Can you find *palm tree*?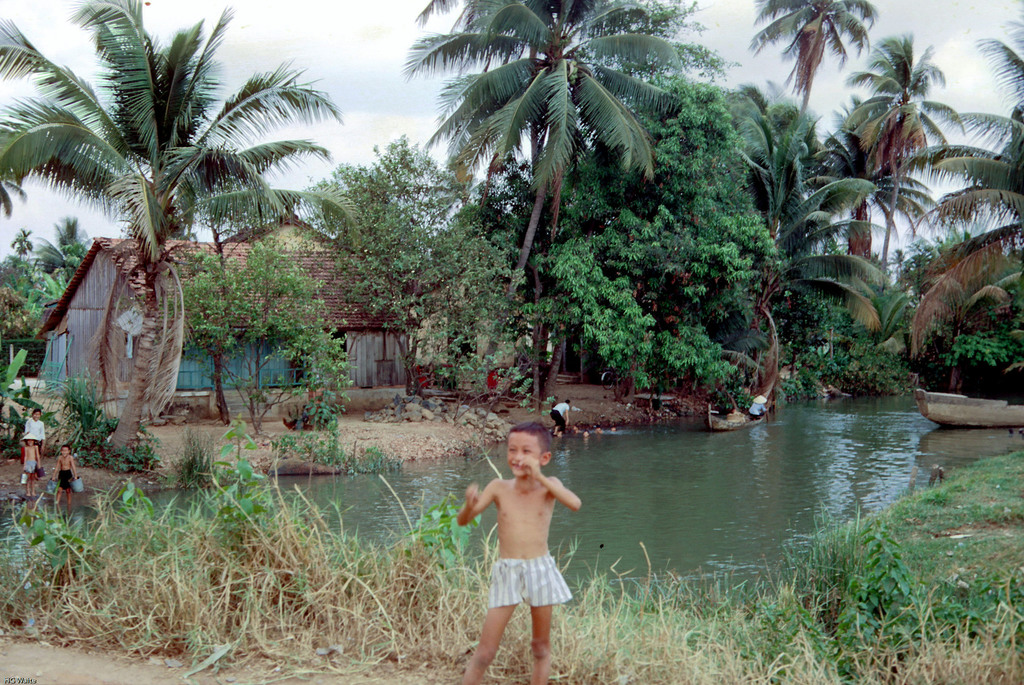
Yes, bounding box: [x1=749, y1=0, x2=869, y2=226].
